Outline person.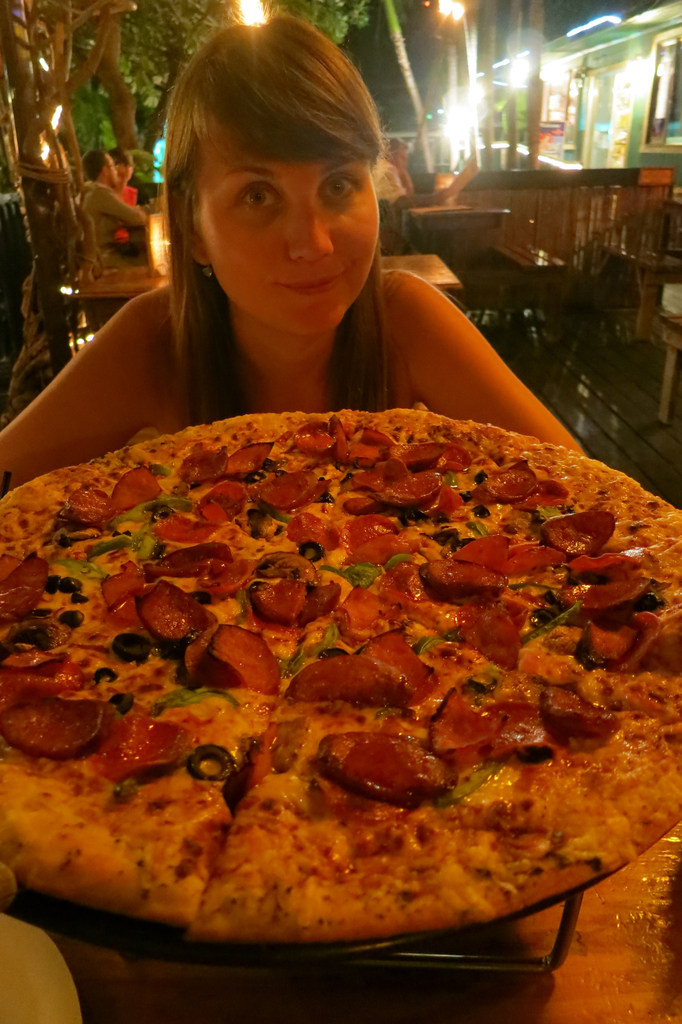
Outline: 366,135,437,232.
